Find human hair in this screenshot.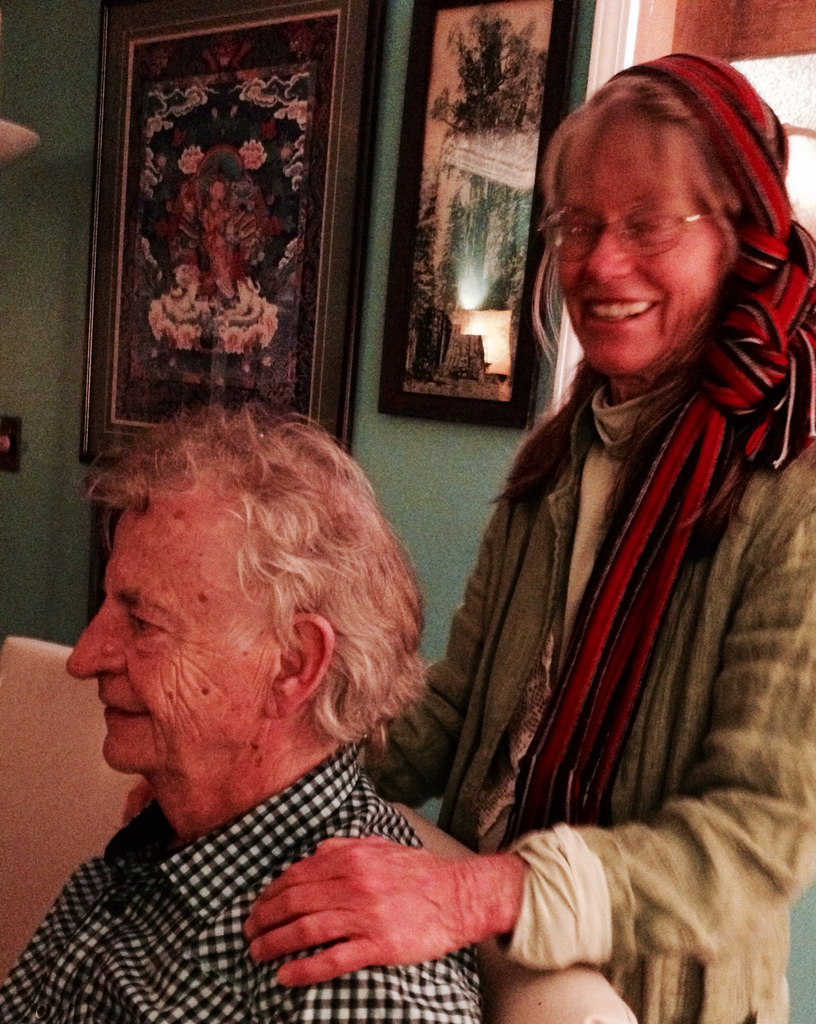
The bounding box for human hair is <region>72, 406, 412, 806</region>.
